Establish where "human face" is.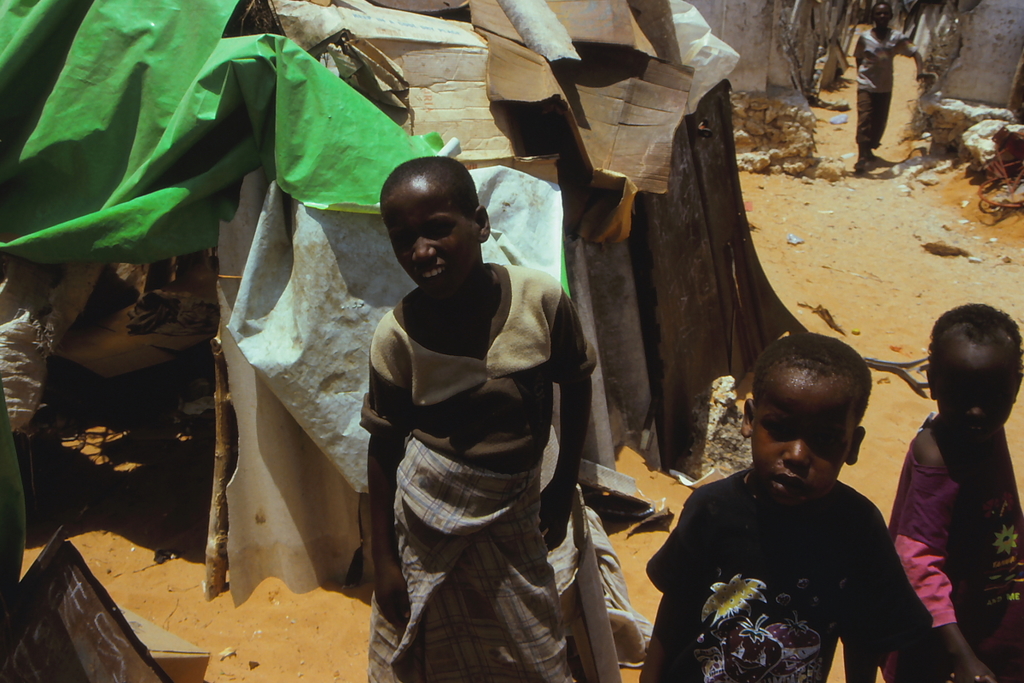
Established at box(931, 341, 1022, 441).
